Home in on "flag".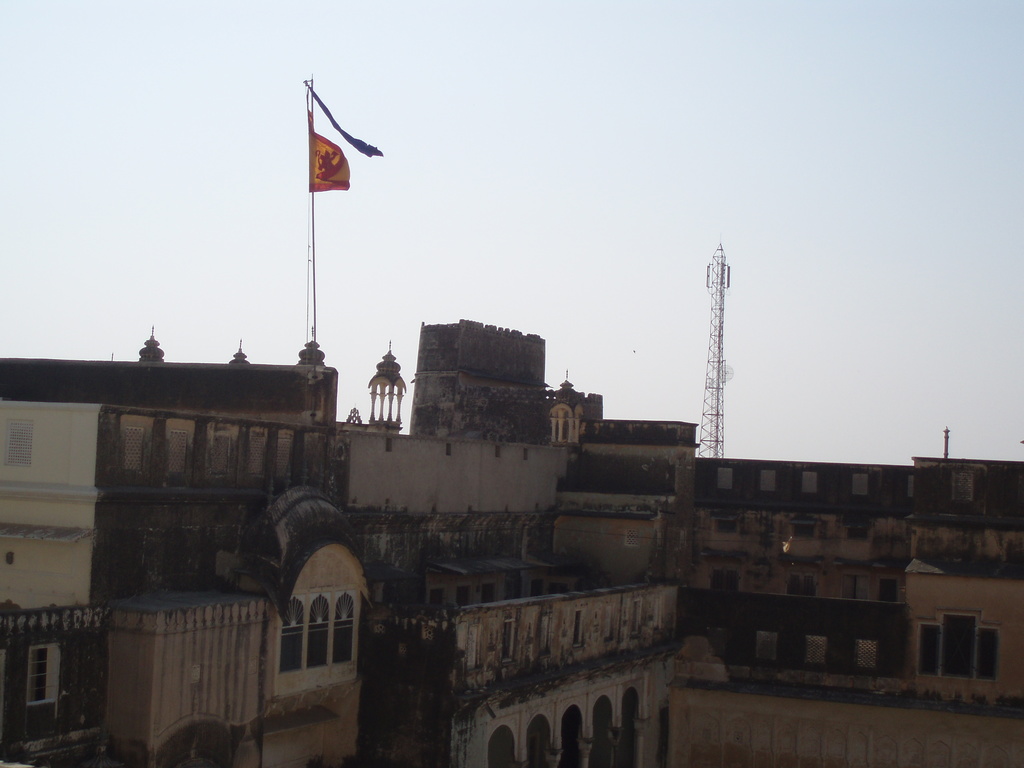
Homed in at pyautogui.locateOnScreen(308, 113, 348, 188).
